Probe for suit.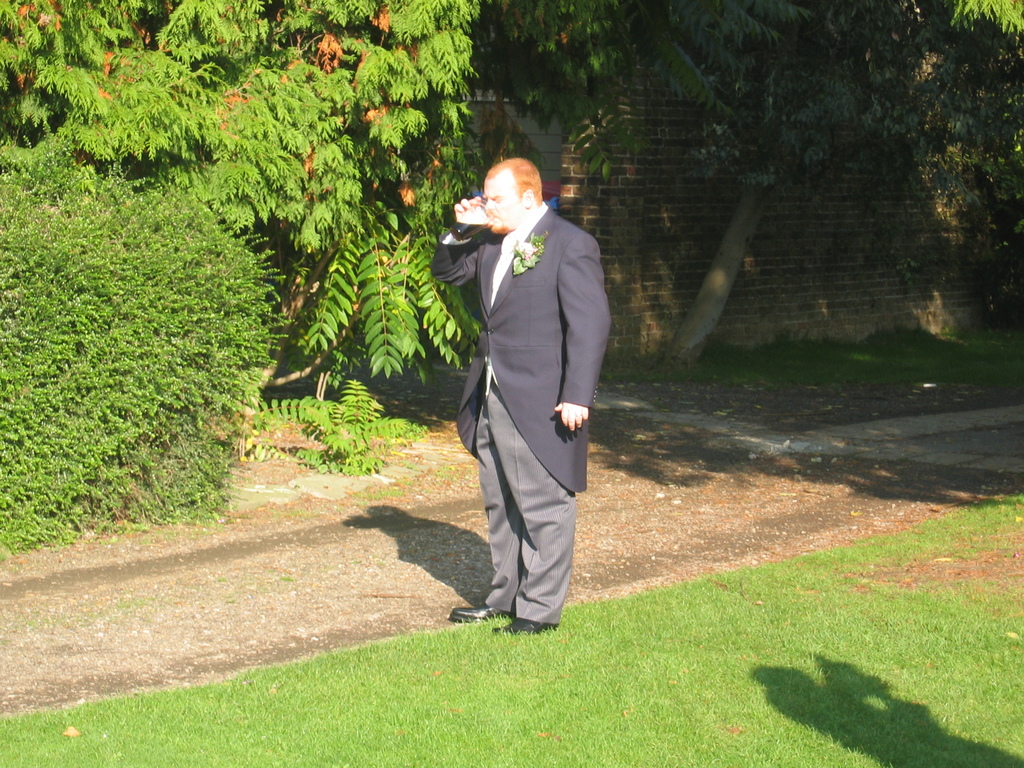
Probe result: (left=442, top=161, right=598, bottom=635).
